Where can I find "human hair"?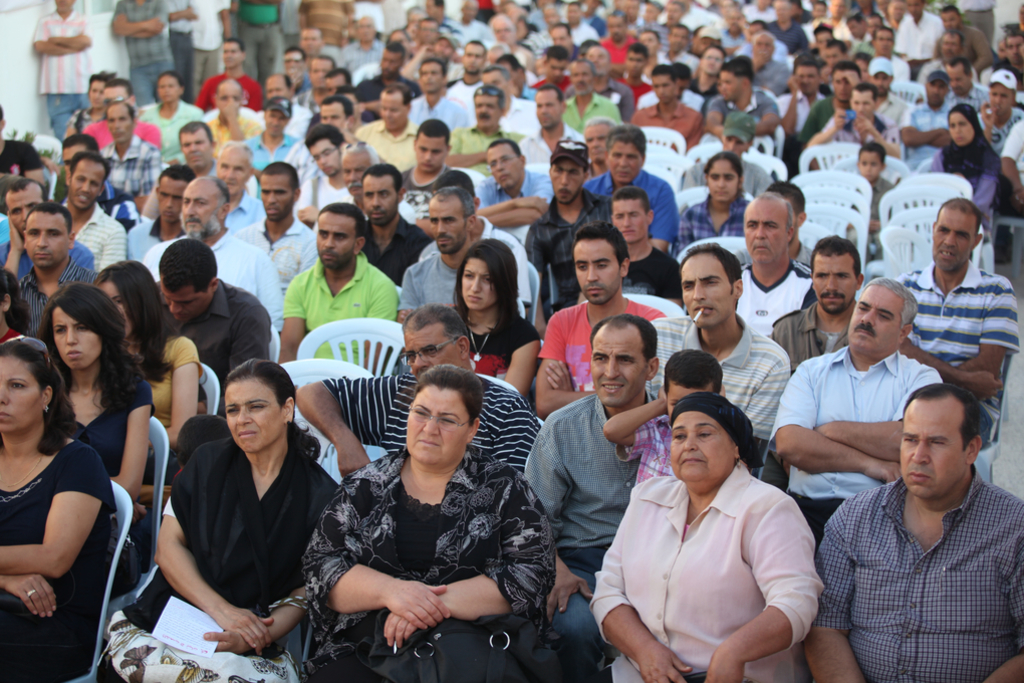
You can find it at <box>398,301,468,347</box>.
